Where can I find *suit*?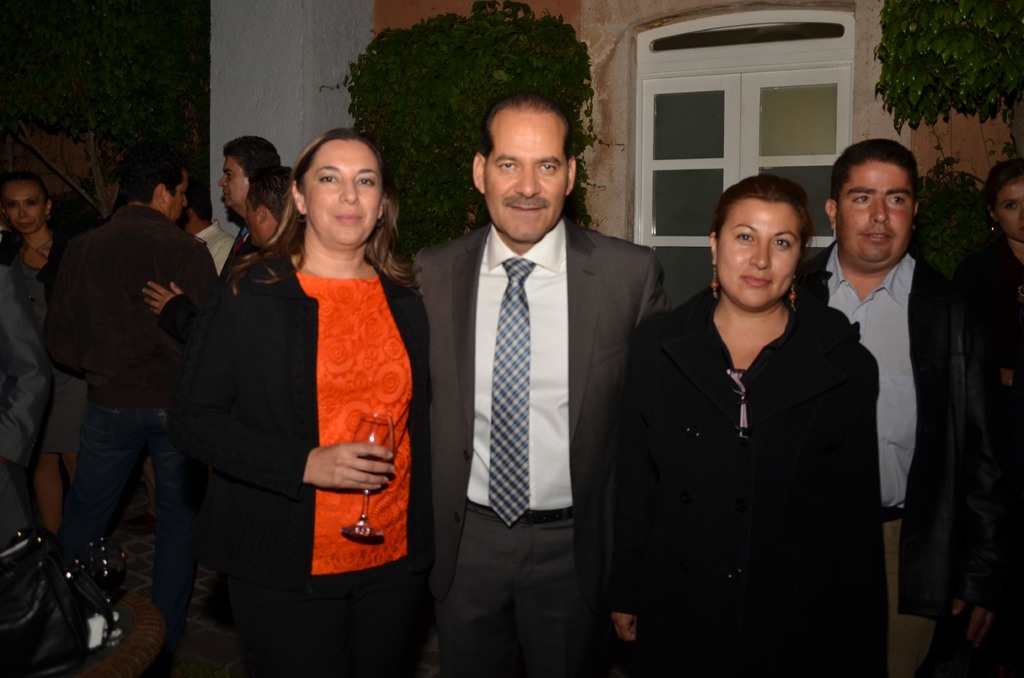
You can find it at select_region(219, 225, 255, 289).
